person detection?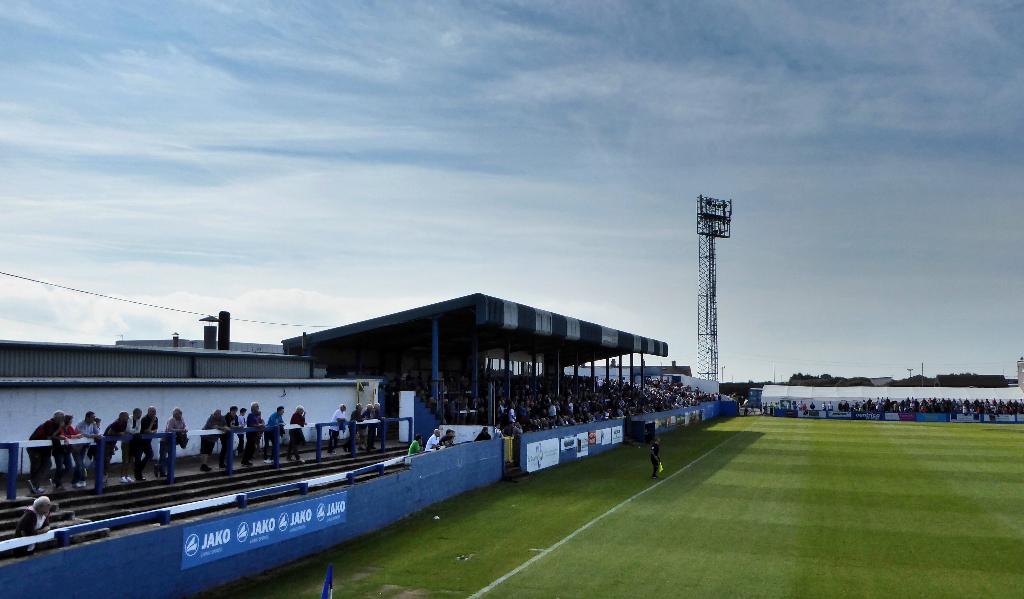
select_region(264, 403, 286, 461)
